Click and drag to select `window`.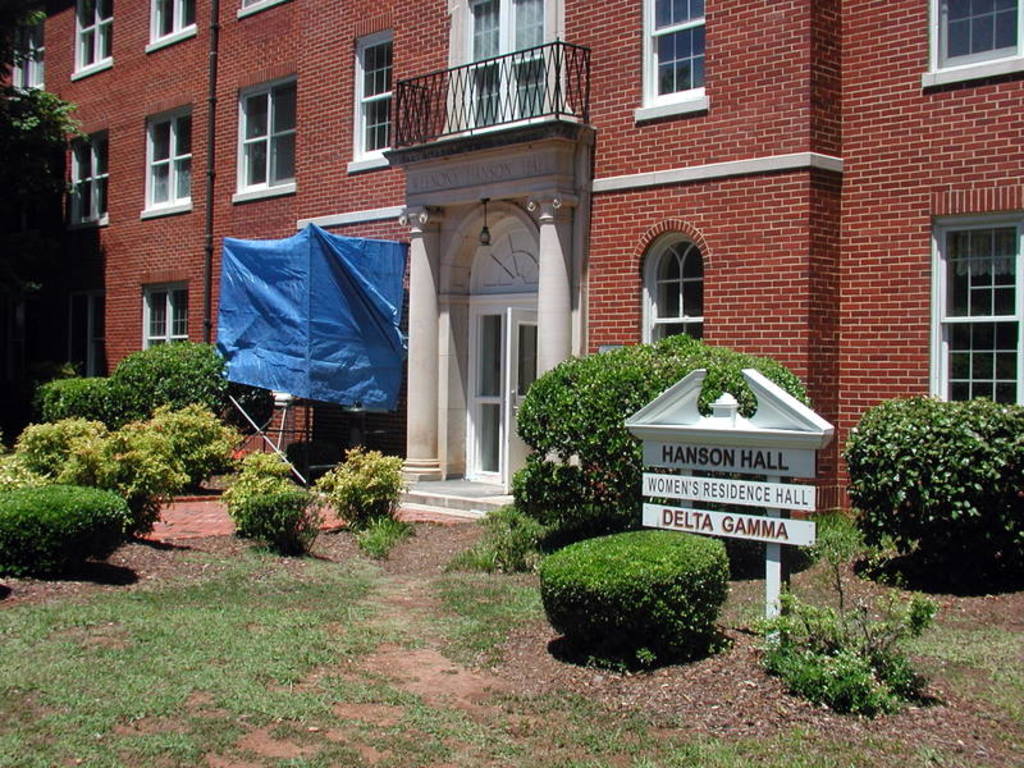
Selection: <bbox>230, 74, 297, 205</bbox>.
